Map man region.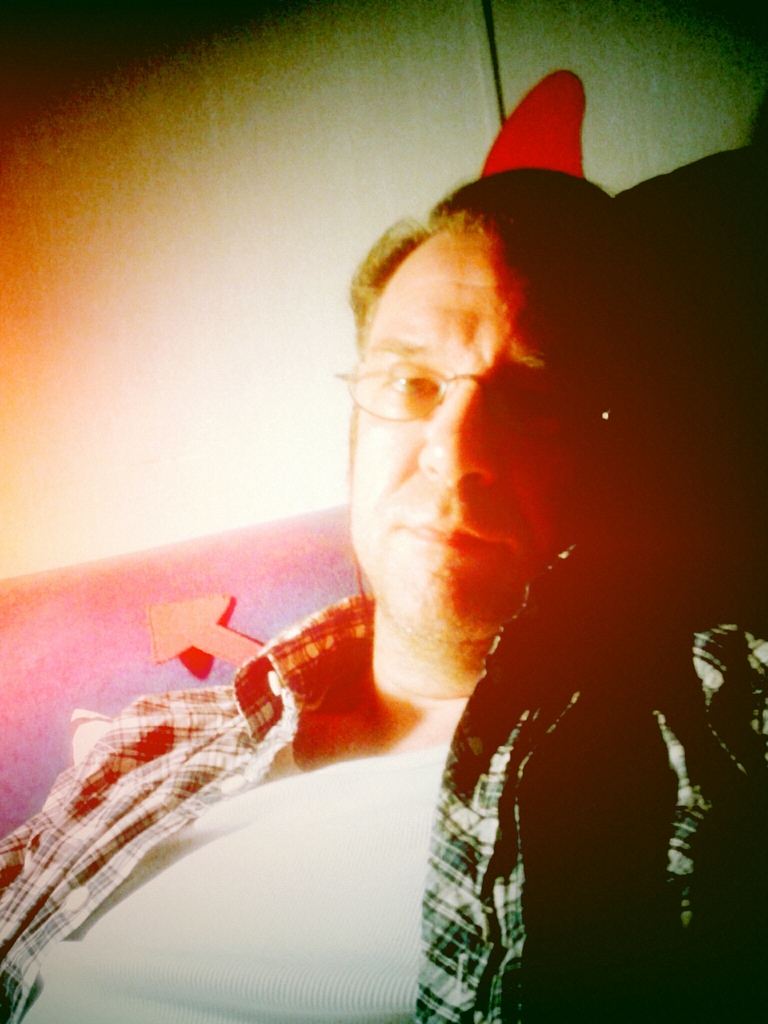
Mapped to 0:158:767:1023.
